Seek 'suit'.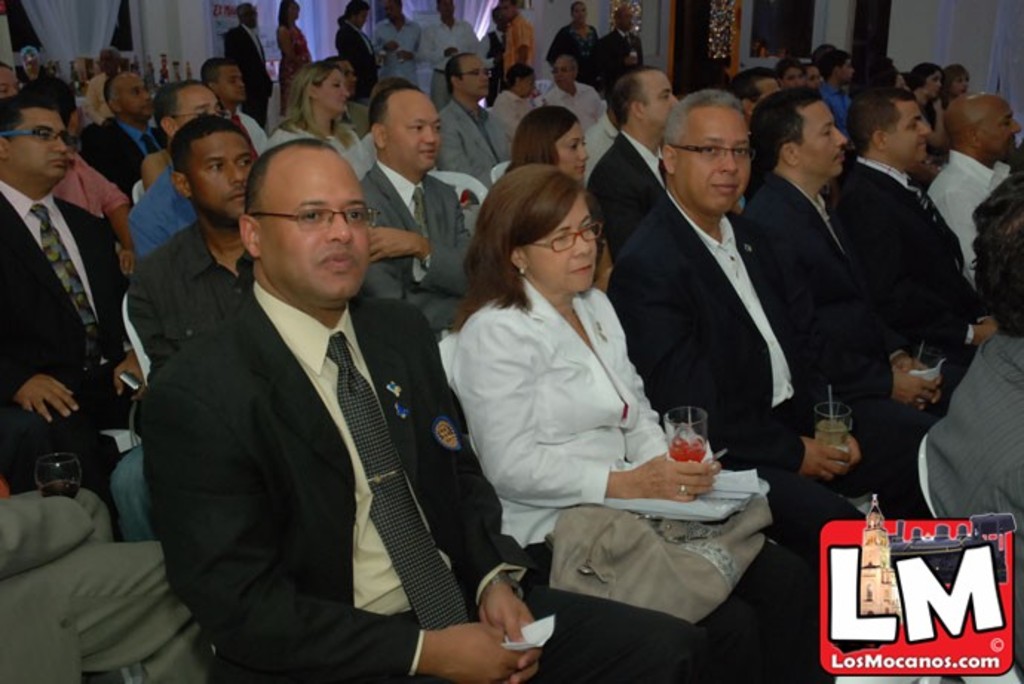
<bbox>825, 153, 988, 374</bbox>.
